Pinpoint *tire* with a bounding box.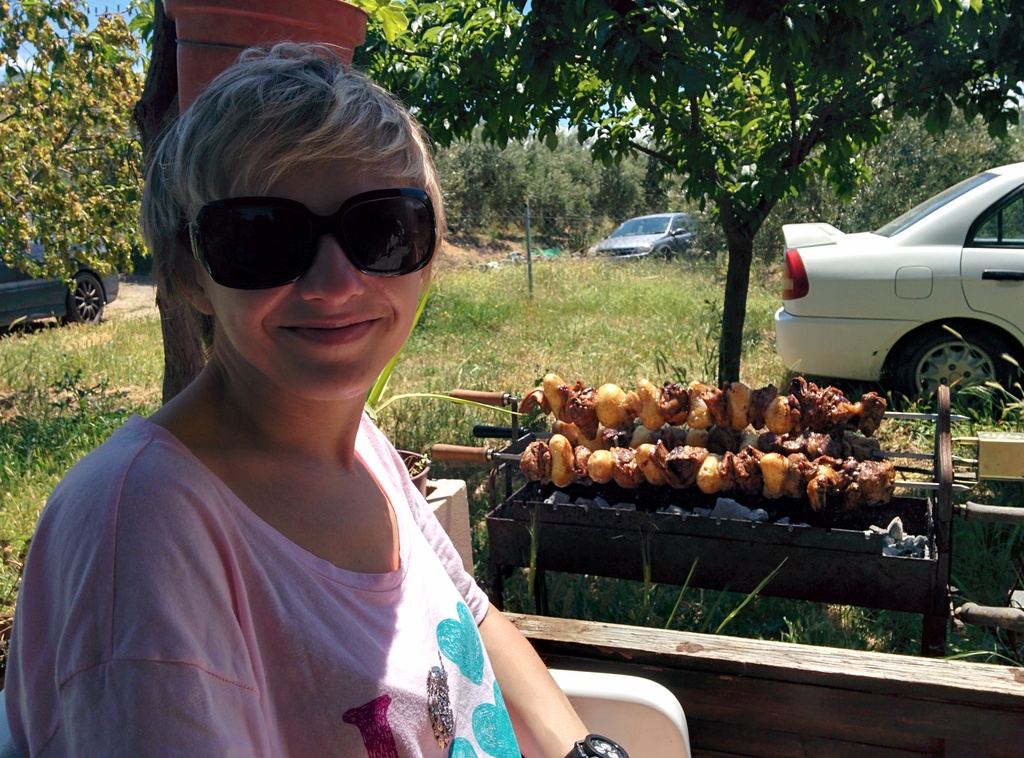
880, 317, 1020, 431.
